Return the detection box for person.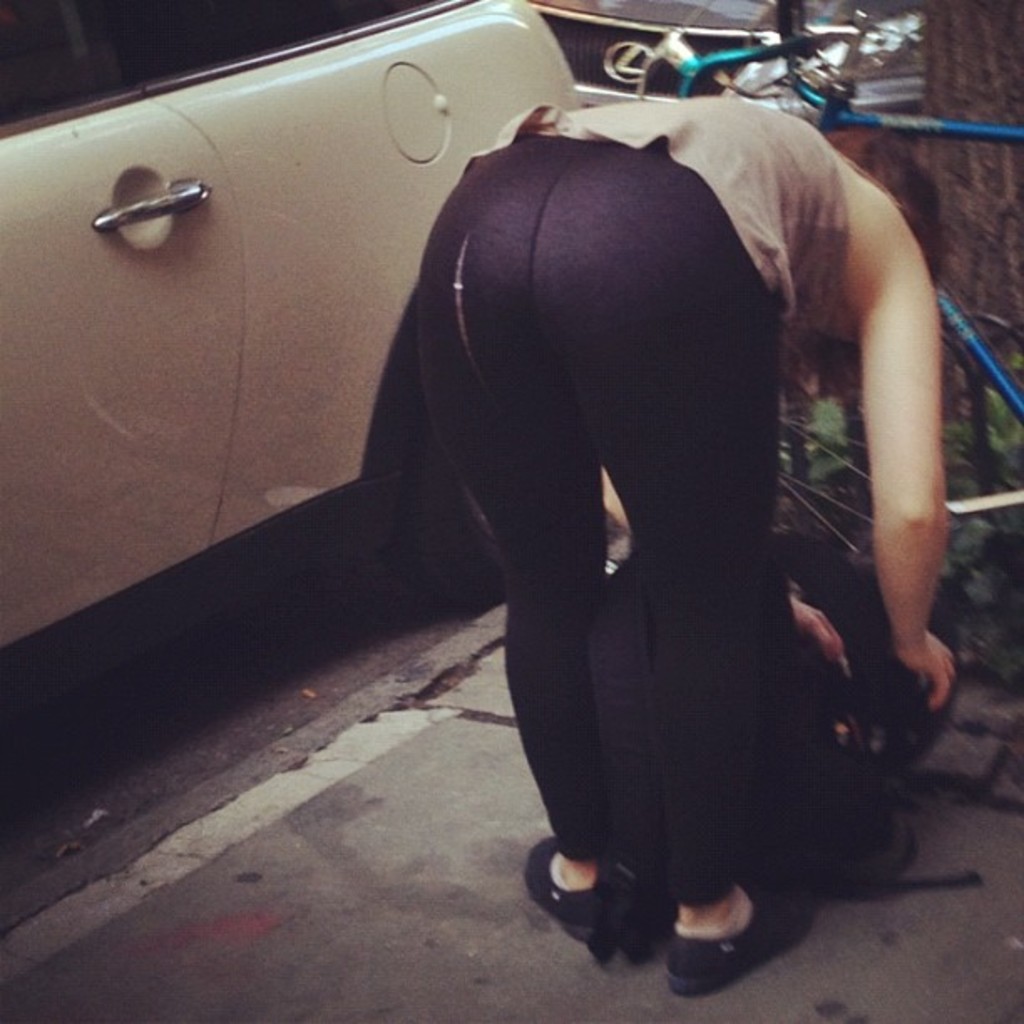
l=291, t=23, r=950, b=974.
